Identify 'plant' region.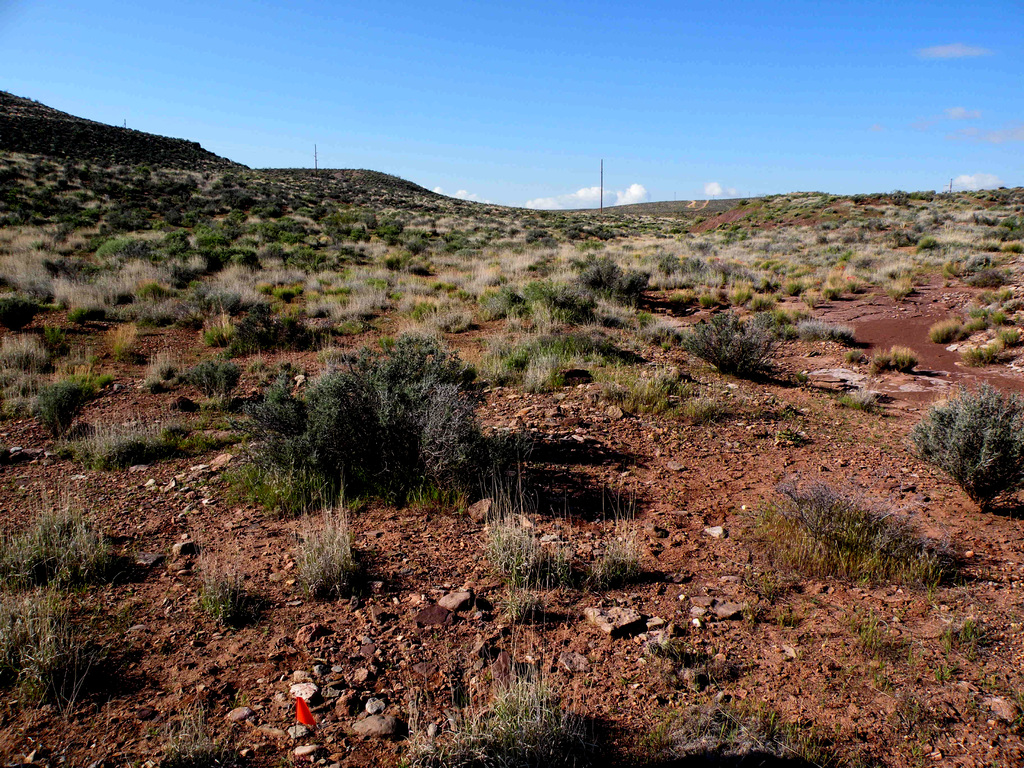
Region: left=399, top=669, right=605, bottom=767.
